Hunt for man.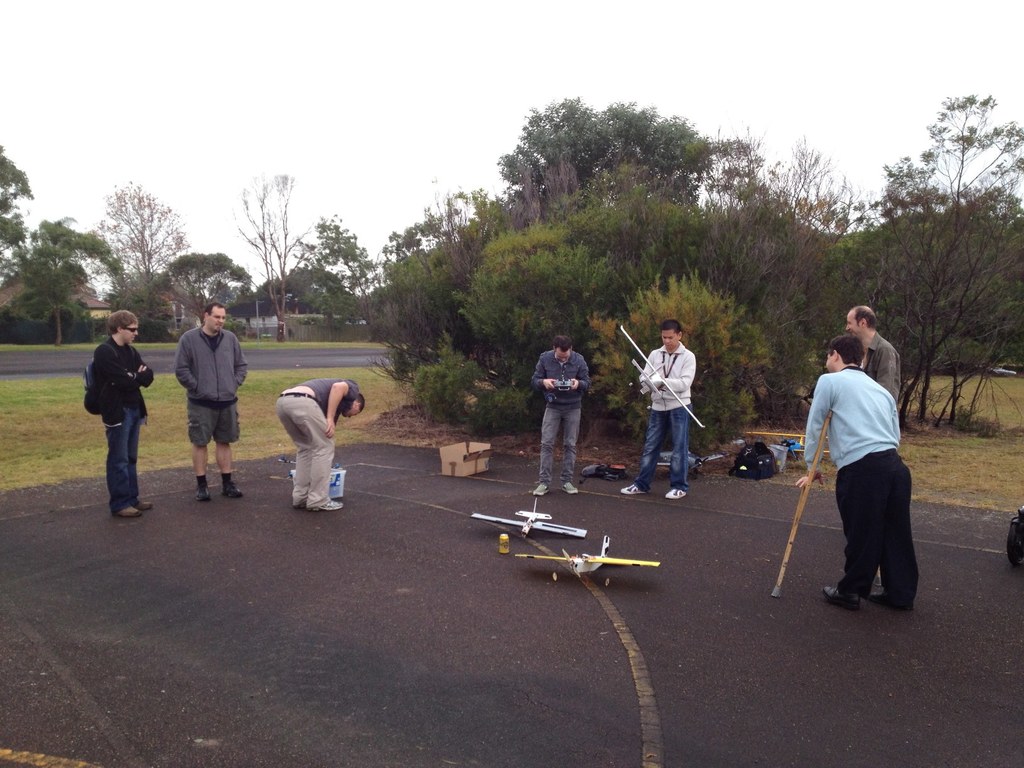
Hunted down at 172 299 255 497.
